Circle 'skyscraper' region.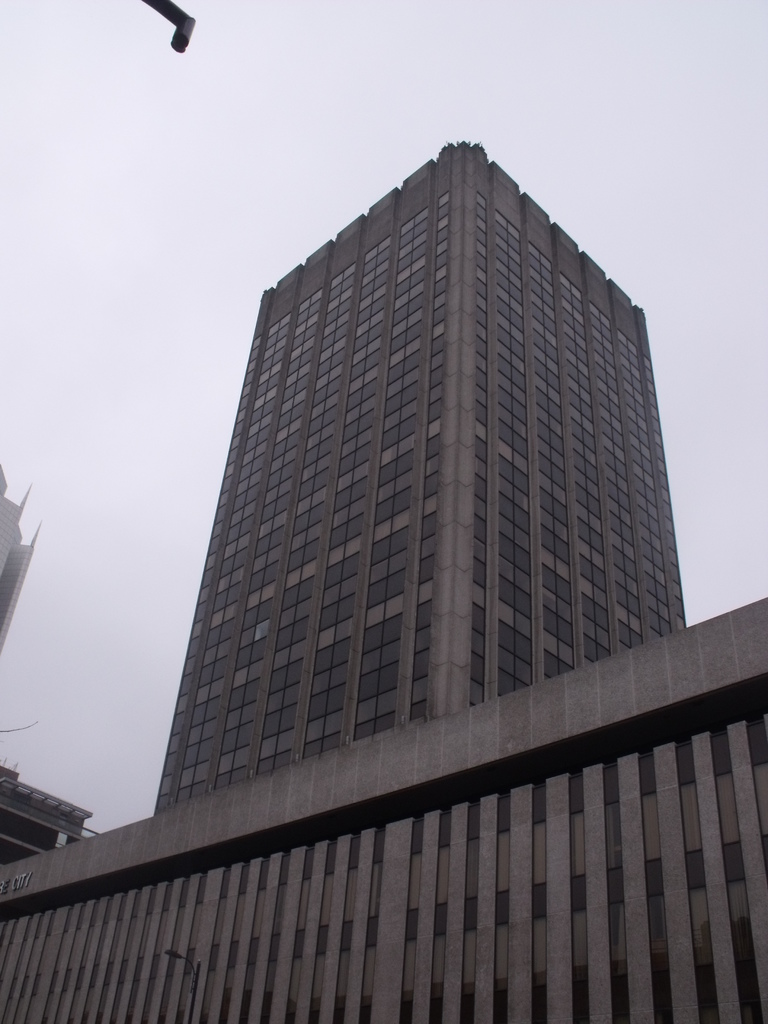
Region: l=0, t=456, r=42, b=650.
